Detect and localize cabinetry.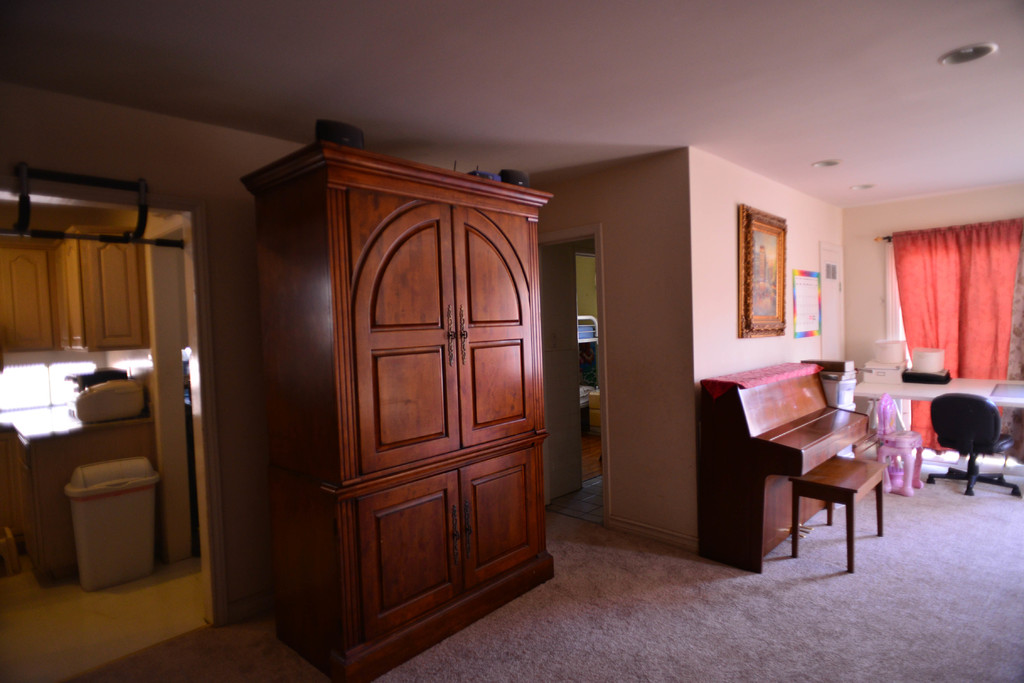
Localized at locate(700, 358, 877, 563).
